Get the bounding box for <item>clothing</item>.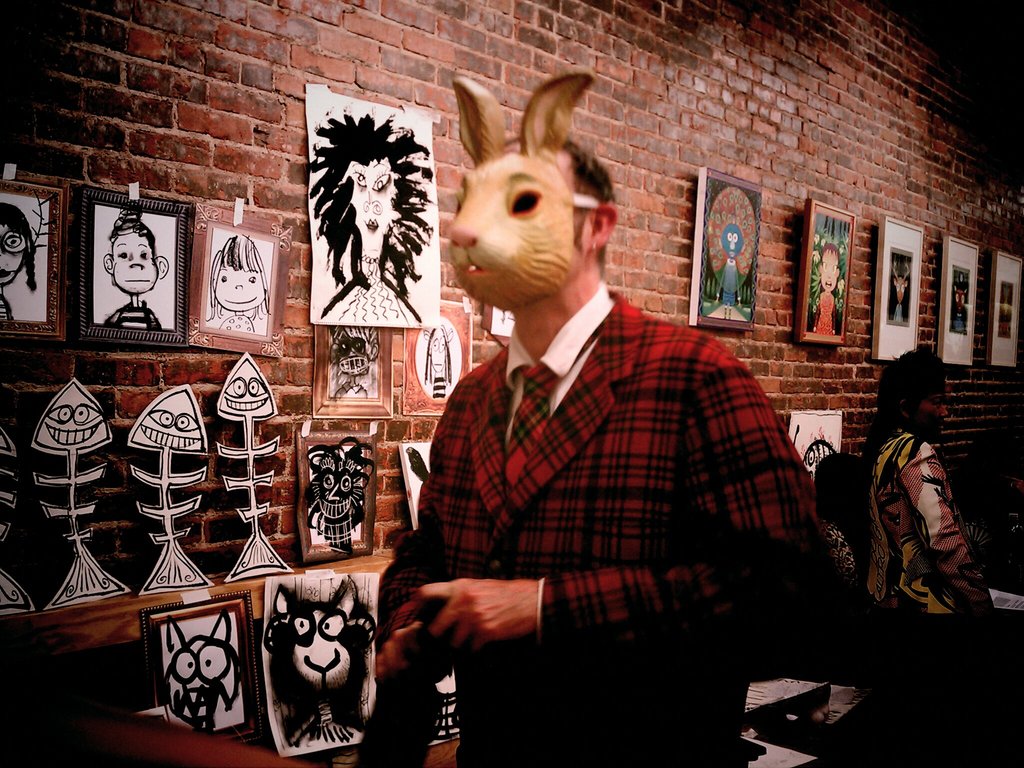
box(807, 281, 845, 338).
